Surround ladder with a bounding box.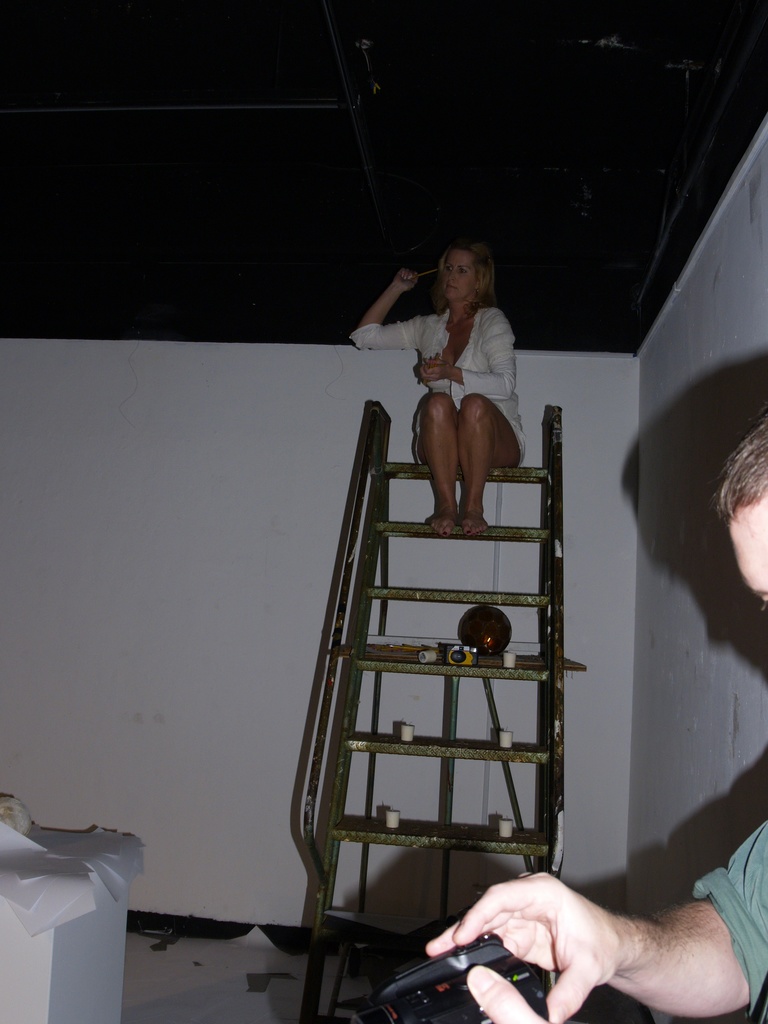
region(300, 401, 582, 1014).
